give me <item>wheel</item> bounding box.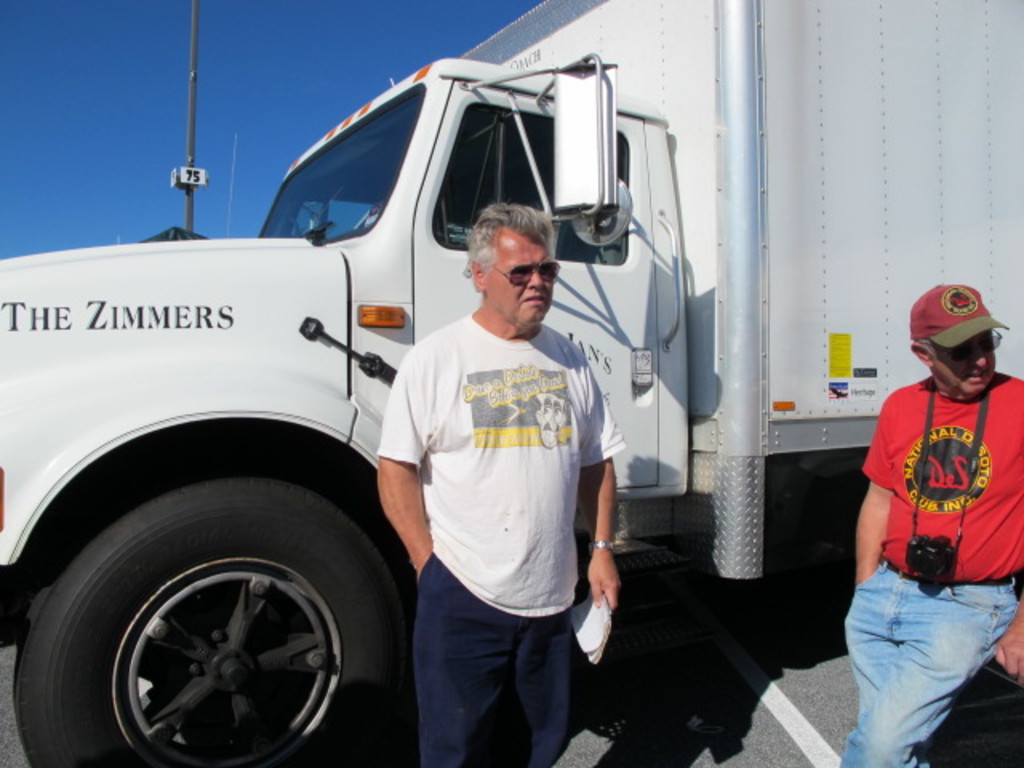
<region>21, 475, 387, 766</region>.
